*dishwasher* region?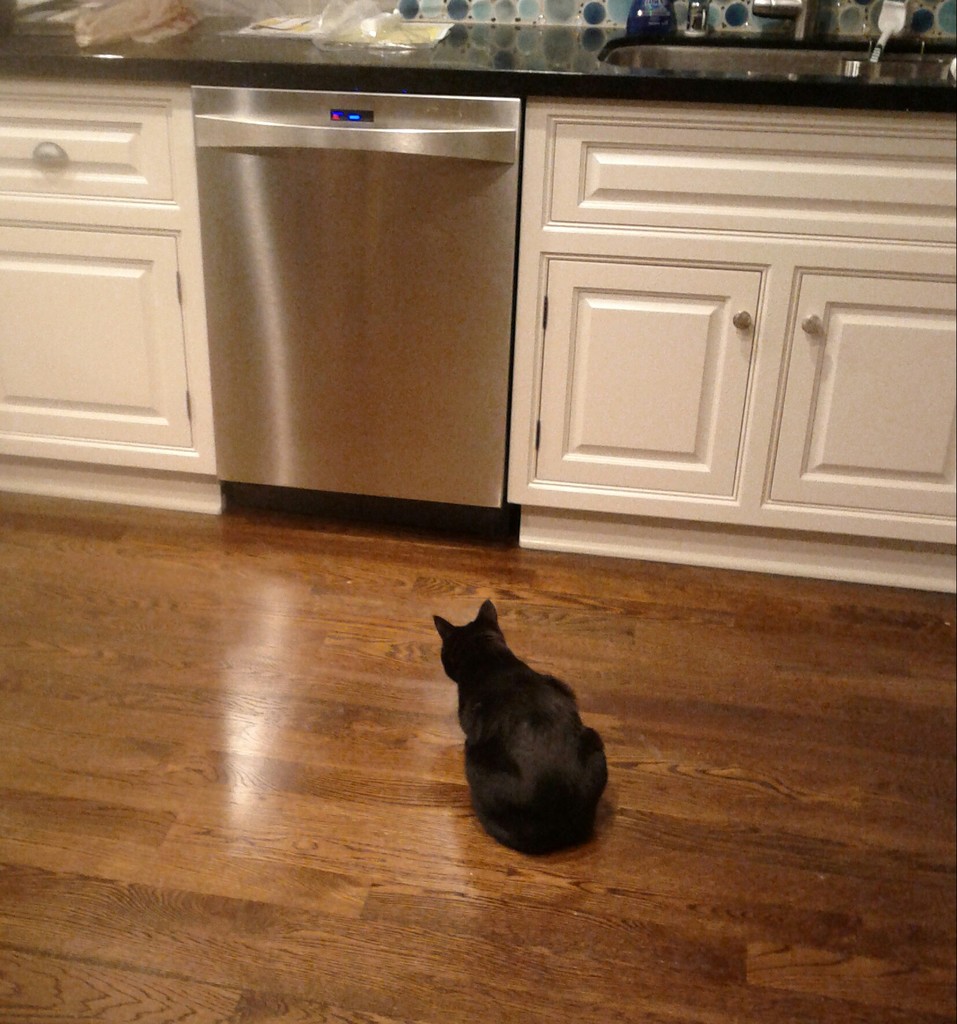
BBox(218, 118, 544, 541)
